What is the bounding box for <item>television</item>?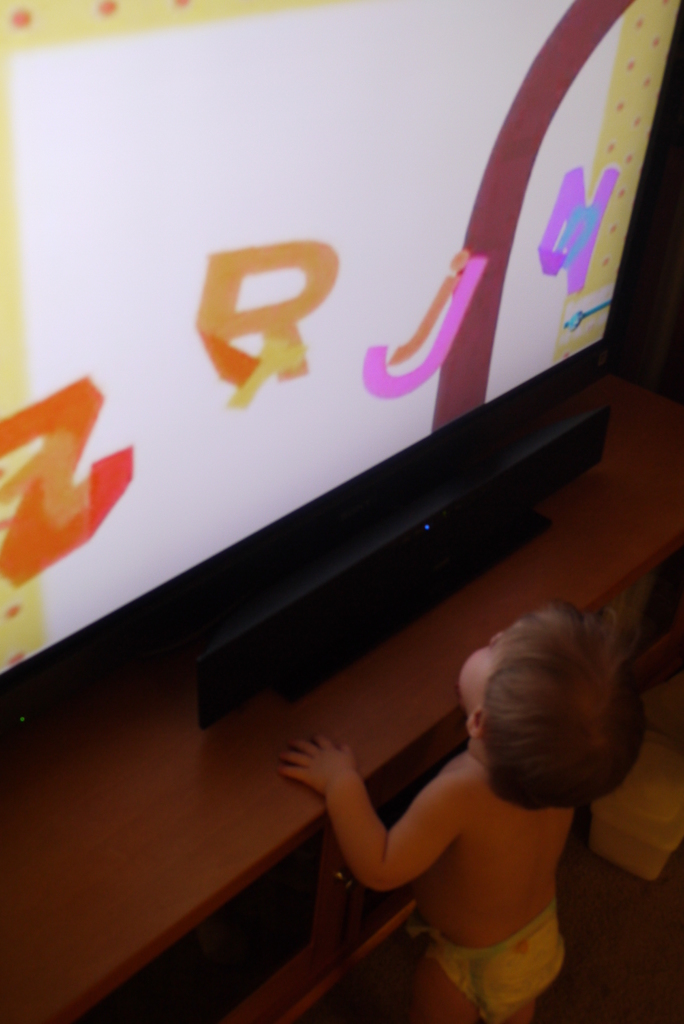
bbox=[0, 0, 683, 772].
